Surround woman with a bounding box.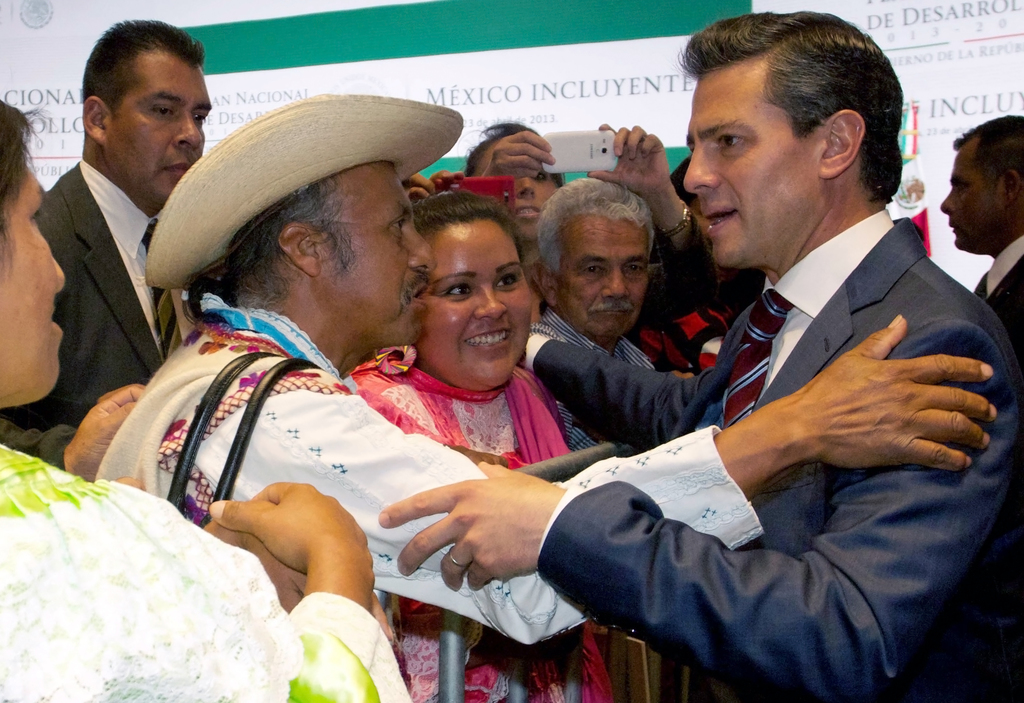
x1=0, y1=95, x2=466, y2=702.
